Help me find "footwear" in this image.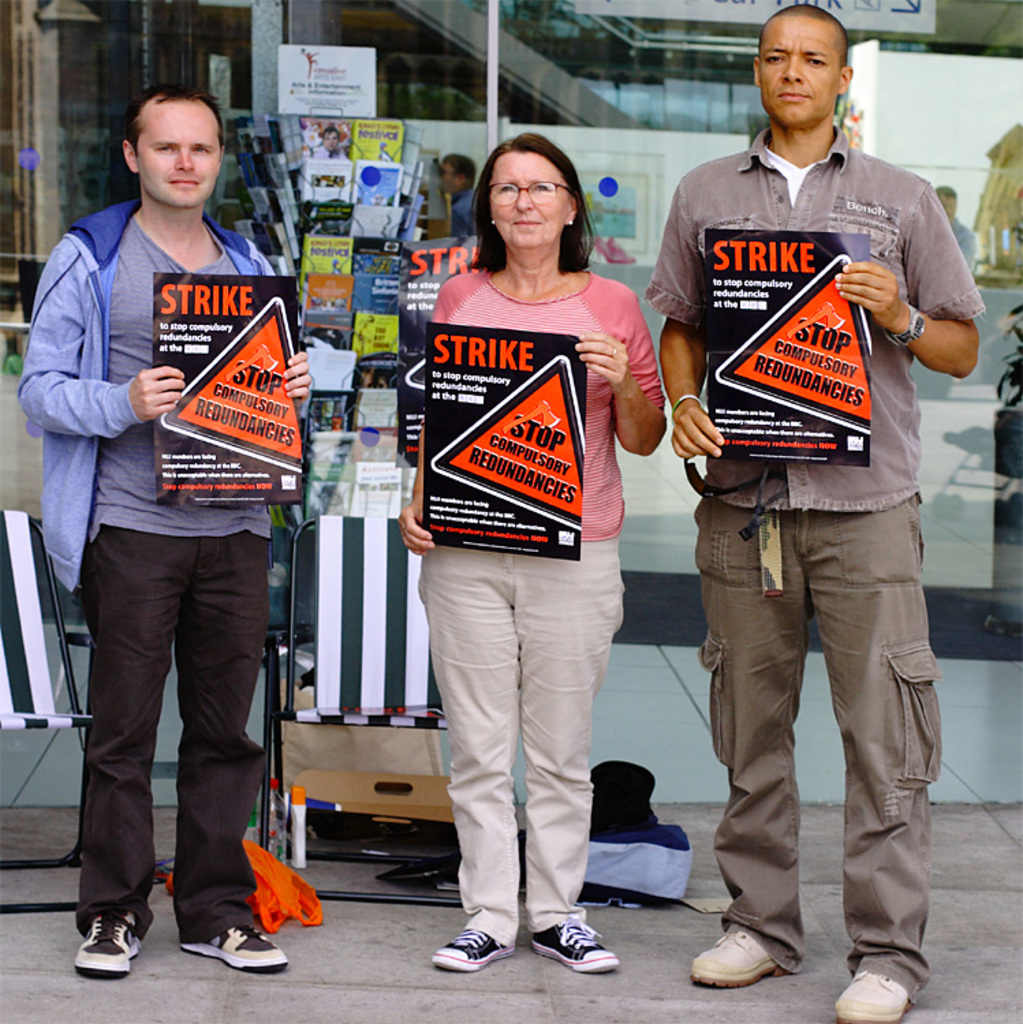
Found it: bbox=[535, 909, 621, 967].
